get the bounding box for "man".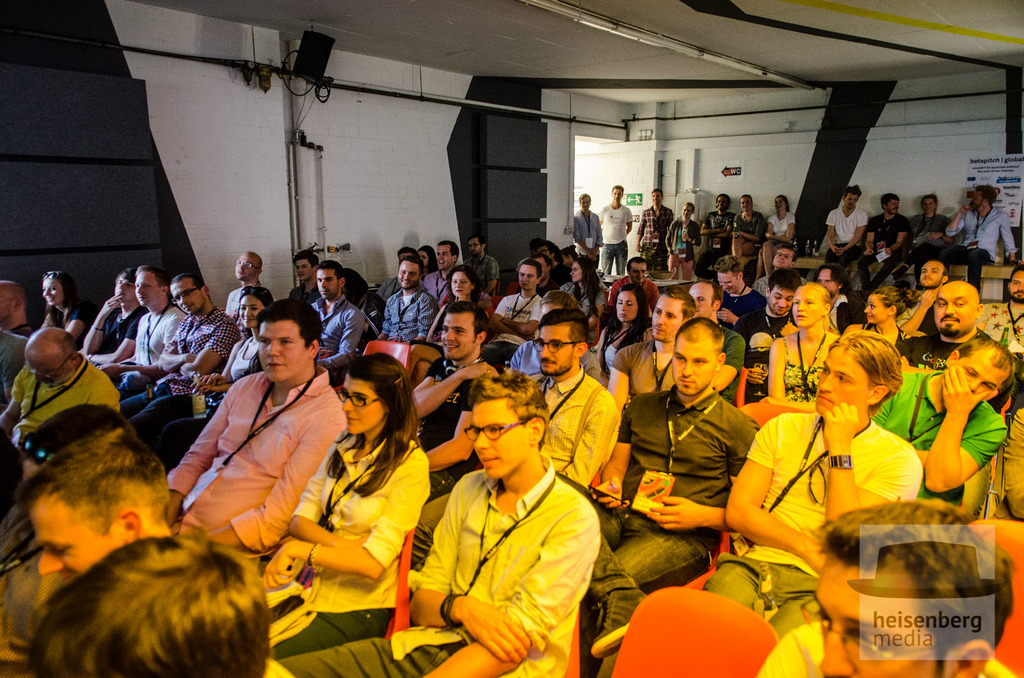
x1=755, y1=495, x2=1016, y2=677.
